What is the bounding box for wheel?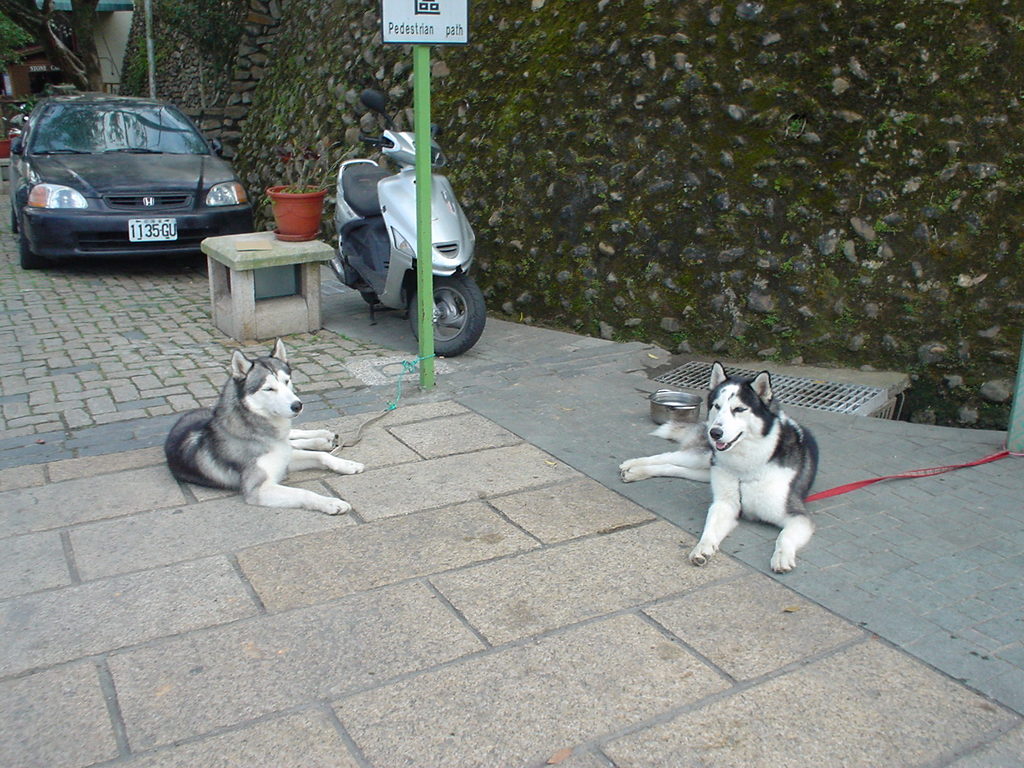
<box>17,227,40,268</box>.
